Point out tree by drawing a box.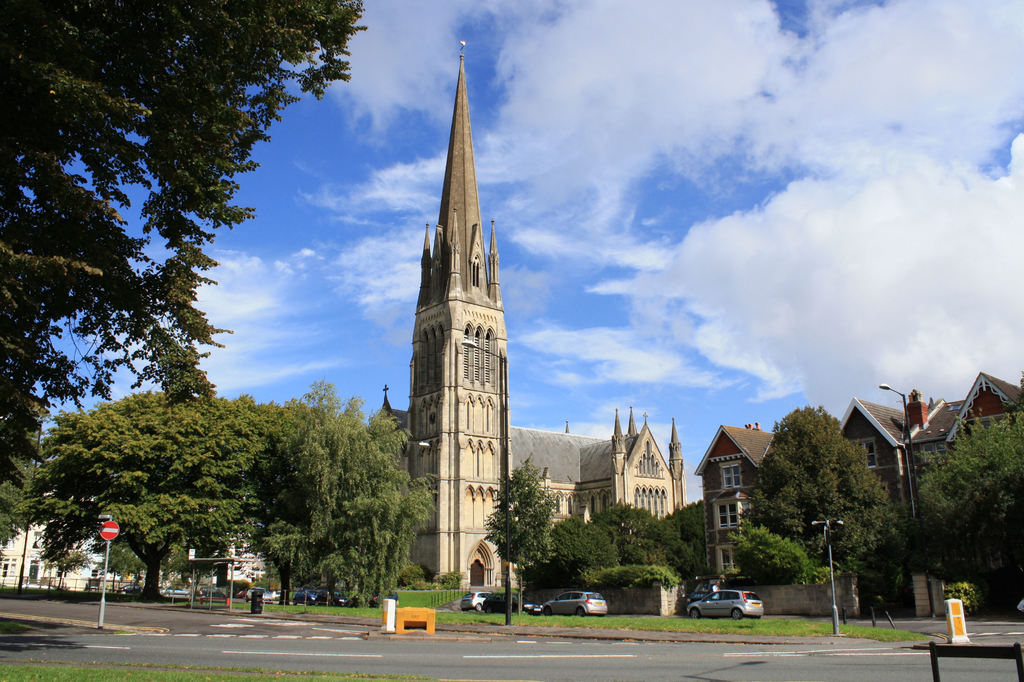
bbox=[23, 387, 257, 598].
